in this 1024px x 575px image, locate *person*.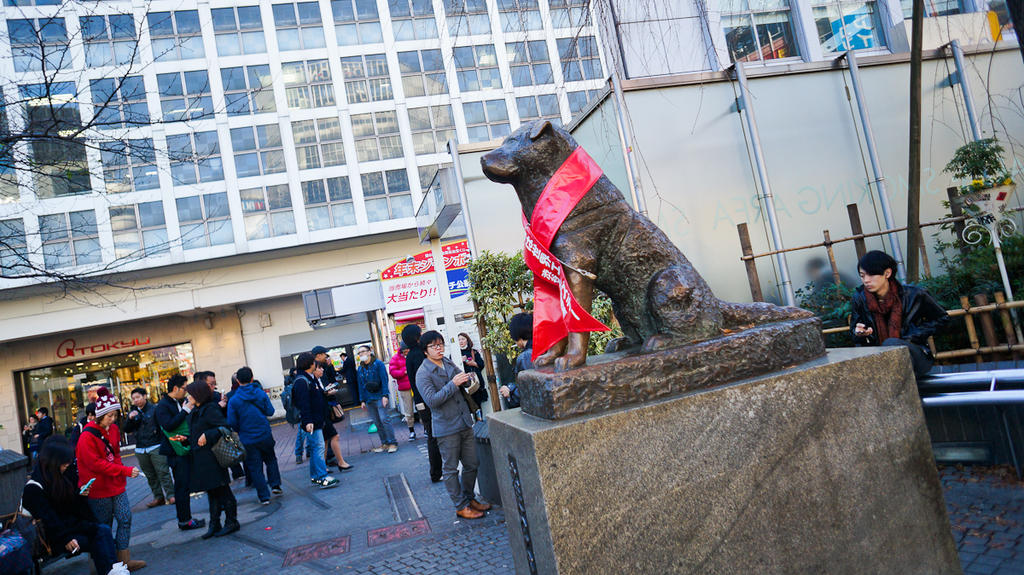
Bounding box: detection(227, 357, 278, 508).
